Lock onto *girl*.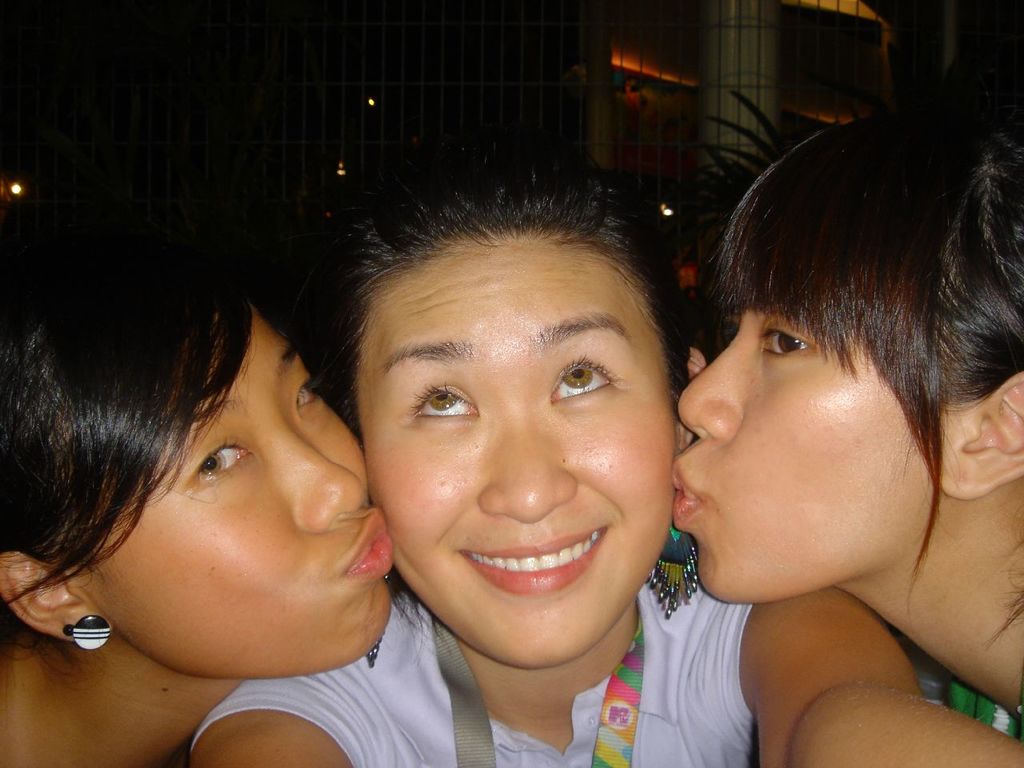
Locked: 673 110 1023 710.
